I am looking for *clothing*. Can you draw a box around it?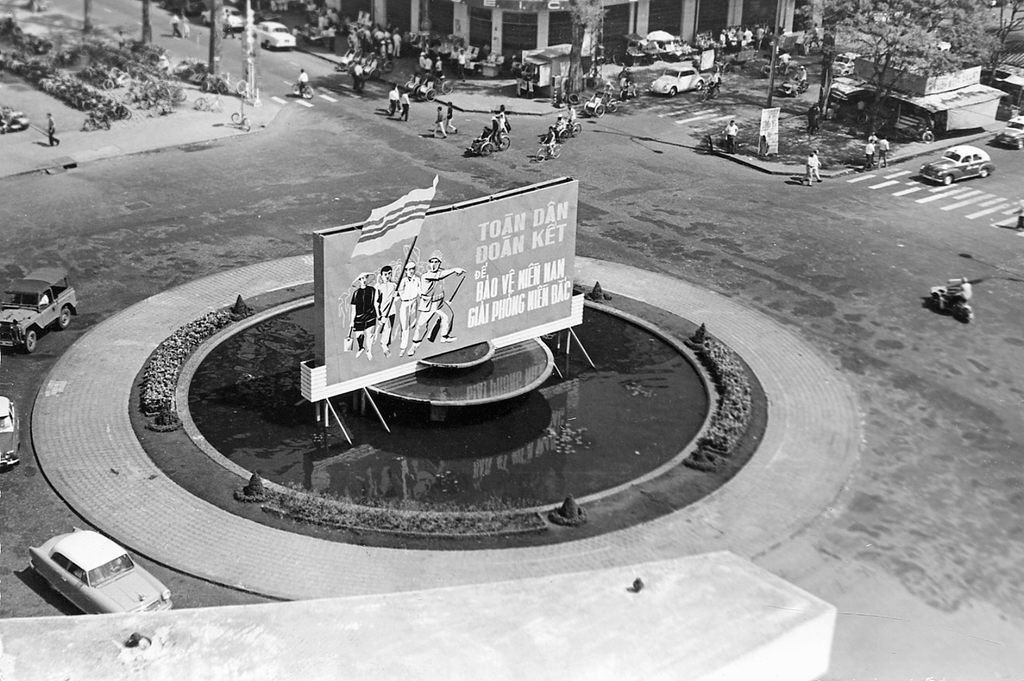
Sure, the bounding box is Rect(374, 276, 398, 348).
